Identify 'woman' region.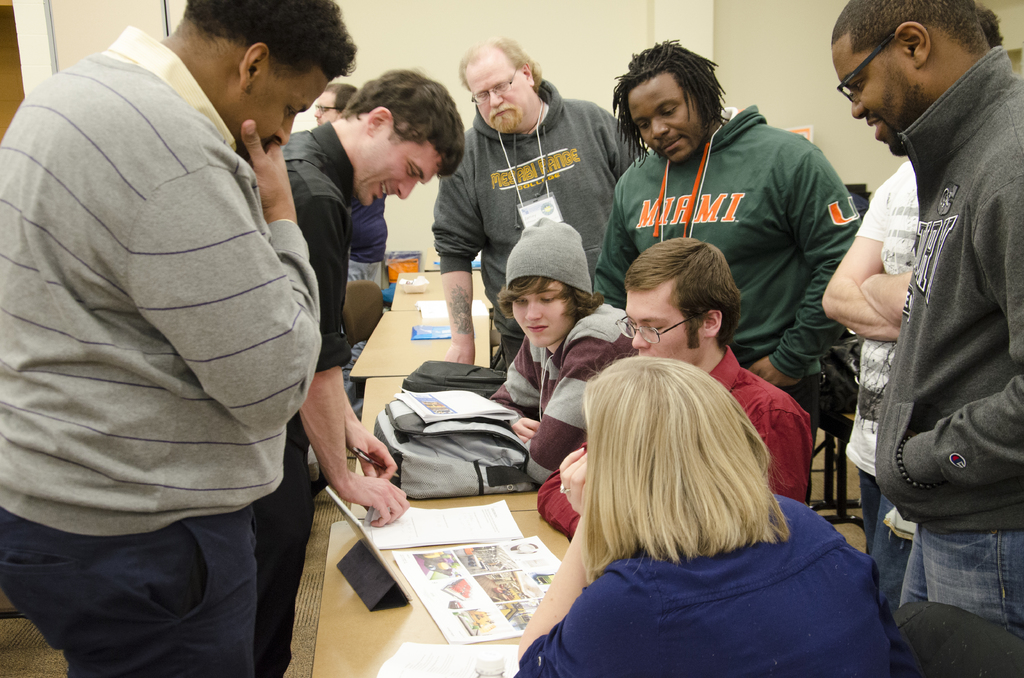
Region: x1=519 y1=362 x2=908 y2=677.
